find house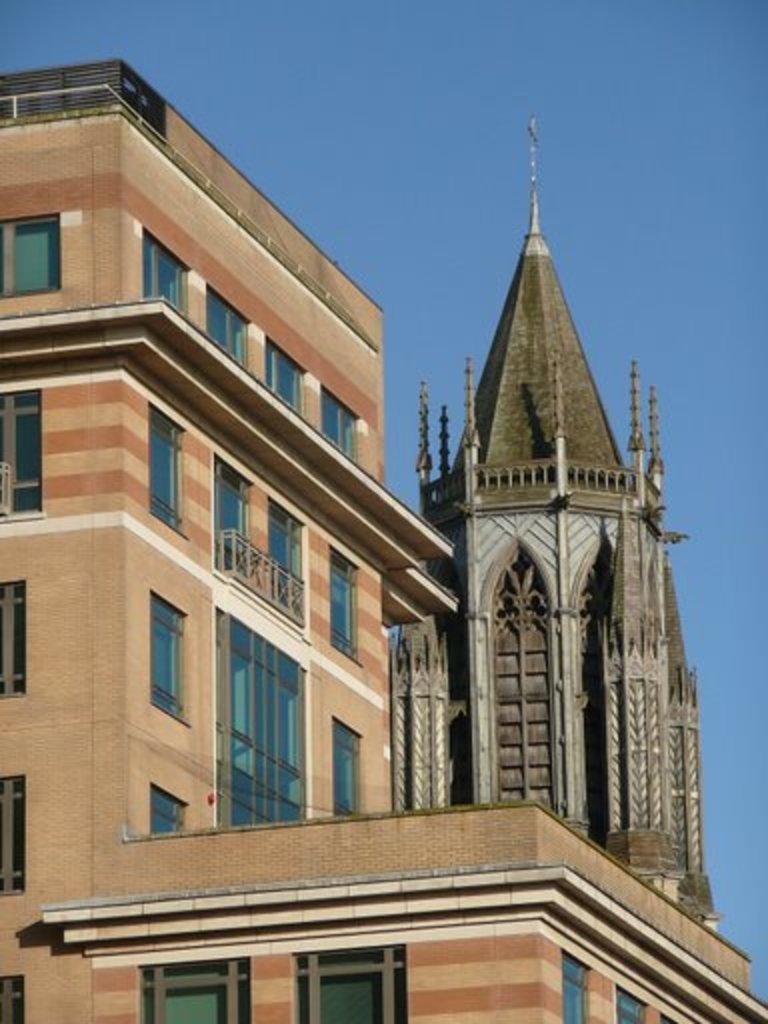
(0,0,590,1023)
